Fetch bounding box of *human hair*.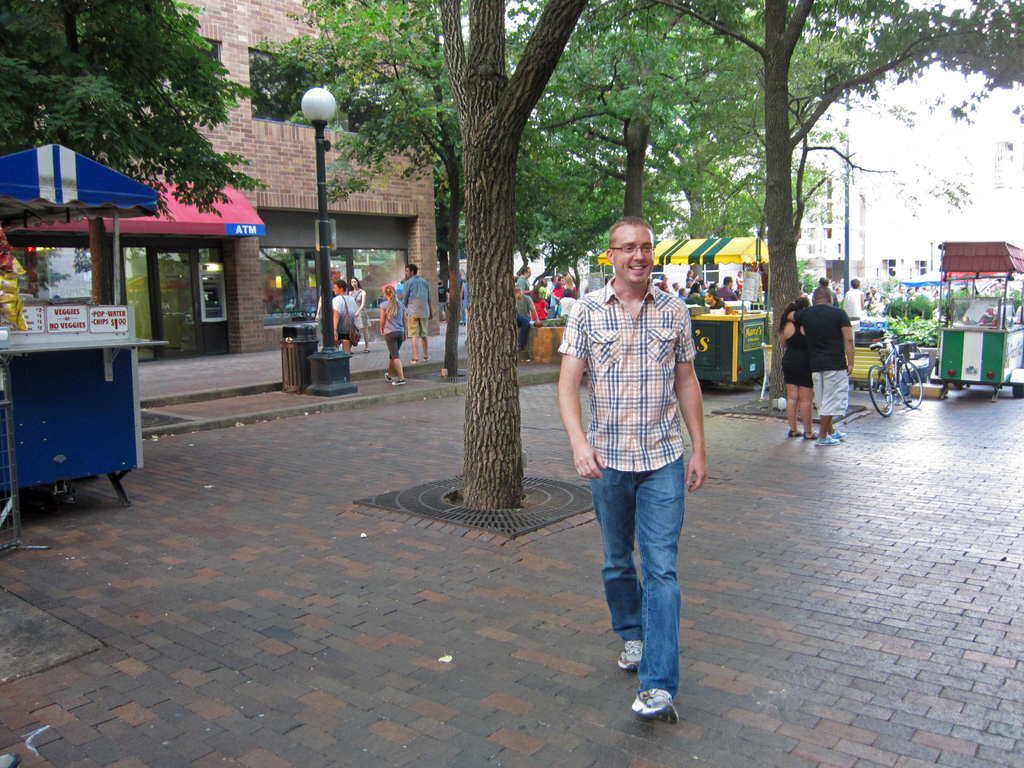
Bbox: l=410, t=265, r=421, b=274.
